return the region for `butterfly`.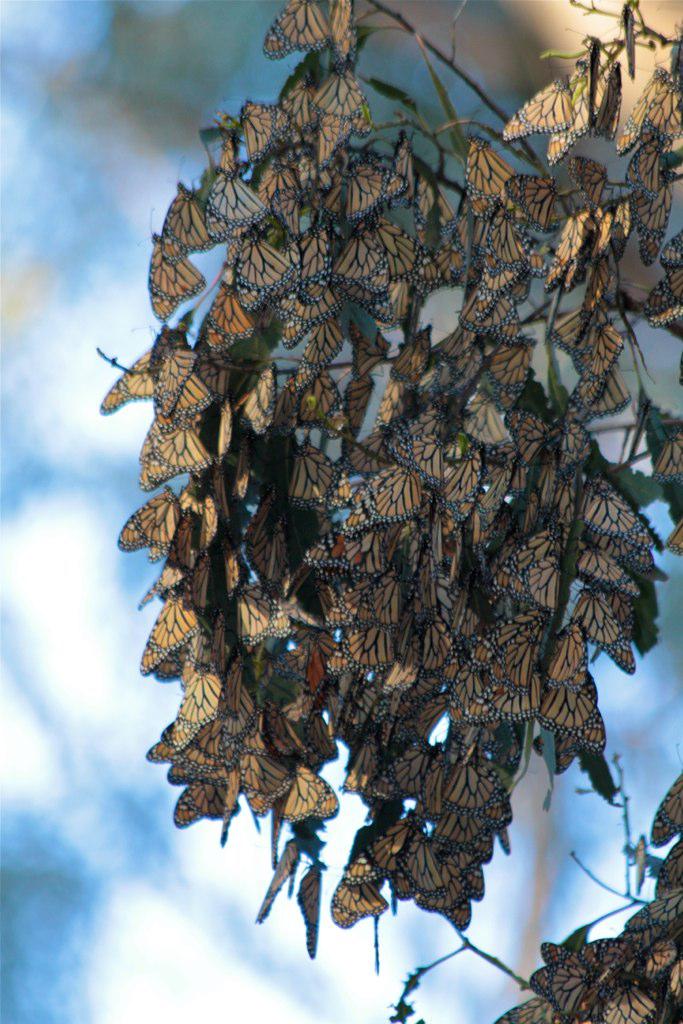
<region>615, 1, 633, 76</region>.
